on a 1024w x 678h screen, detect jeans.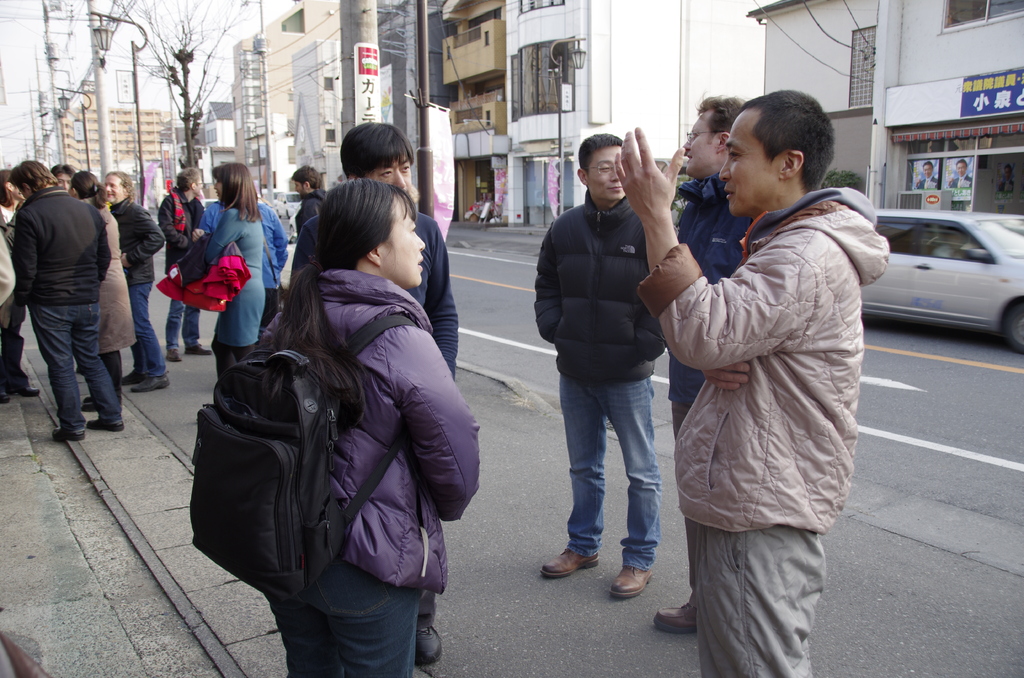
(559,375,661,573).
